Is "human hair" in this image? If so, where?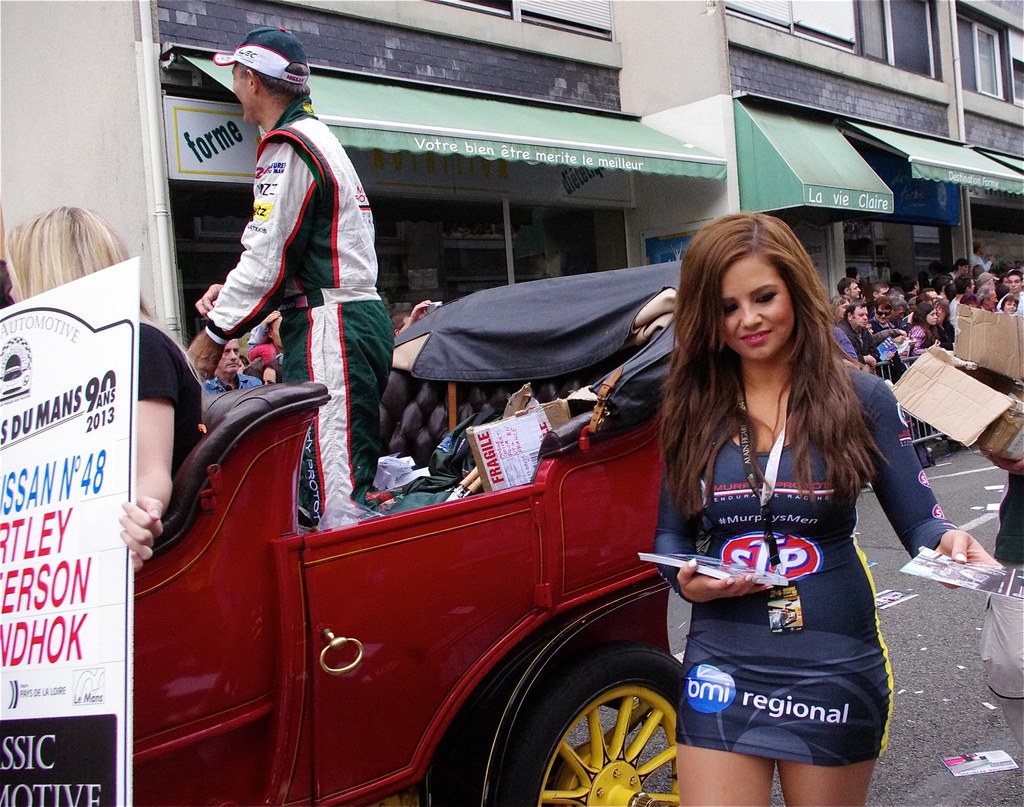
Yes, at [left=972, top=241, right=983, bottom=253].
